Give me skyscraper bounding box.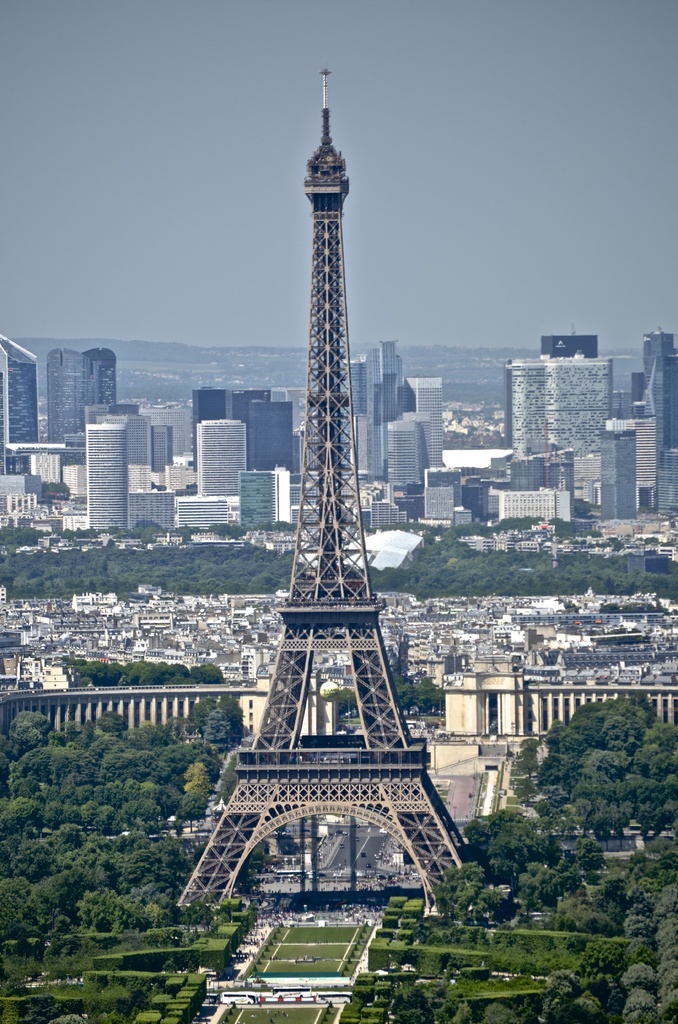
77:400:156:538.
